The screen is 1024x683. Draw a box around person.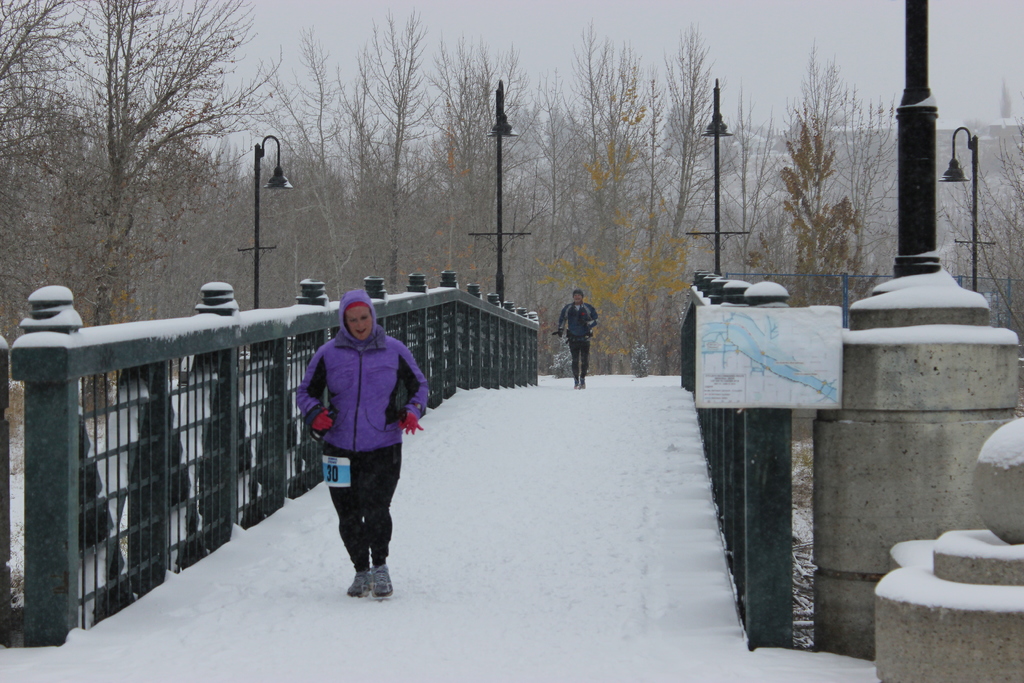
bbox(557, 293, 593, 383).
